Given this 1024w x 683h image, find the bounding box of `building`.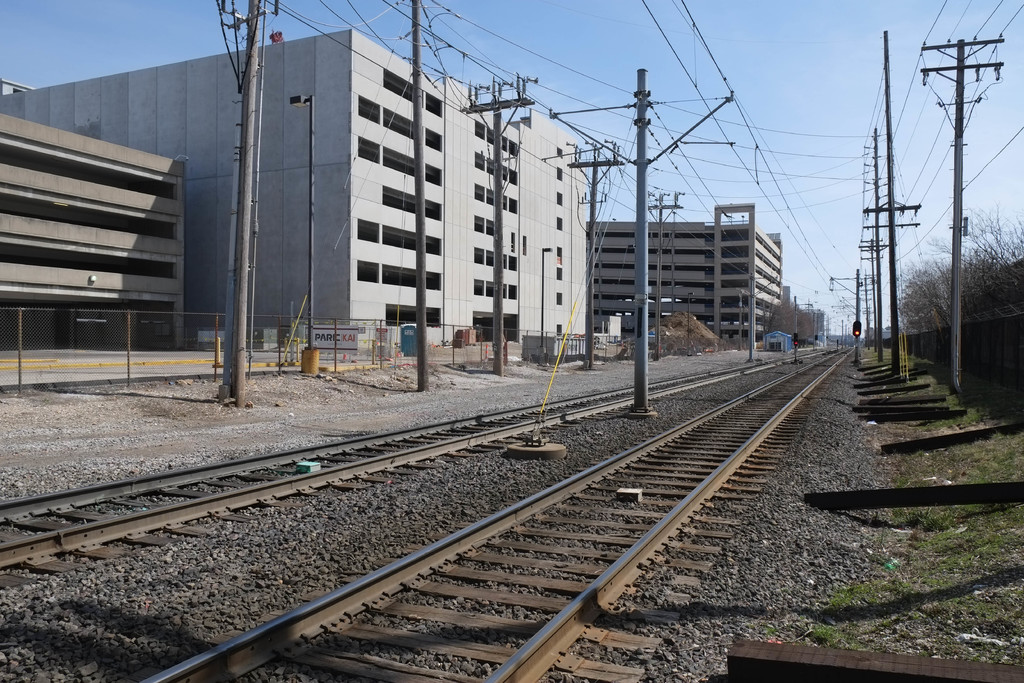
bbox(588, 202, 787, 349).
